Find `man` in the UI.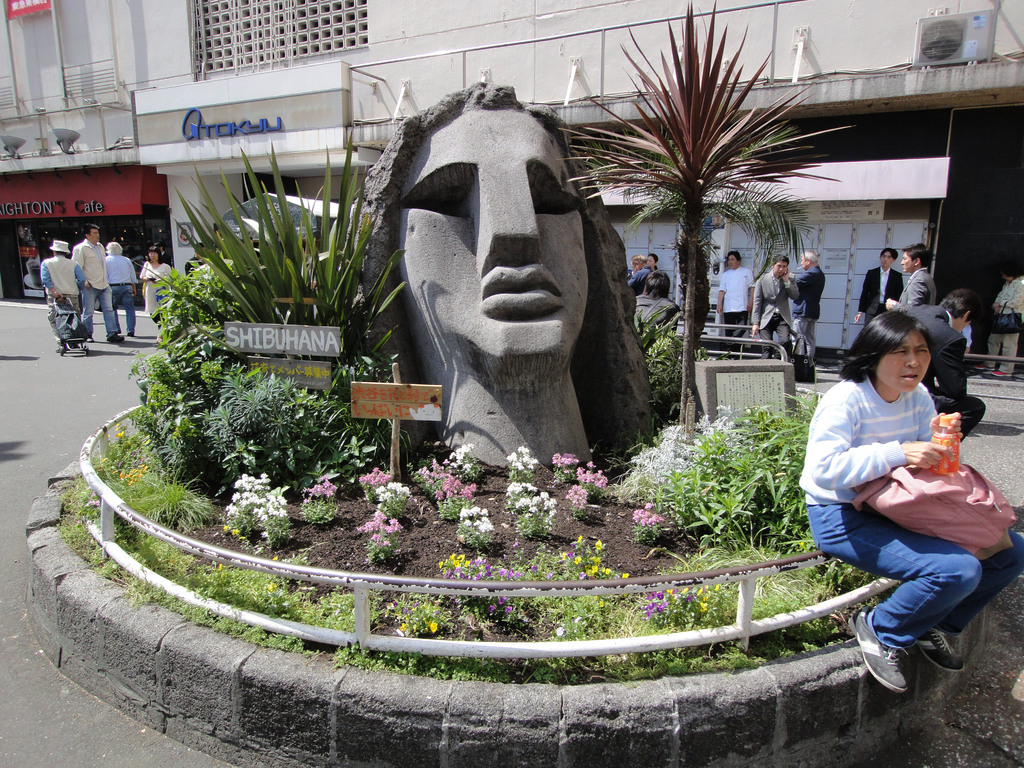
UI element at pyautogui.locateOnScreen(747, 255, 801, 360).
